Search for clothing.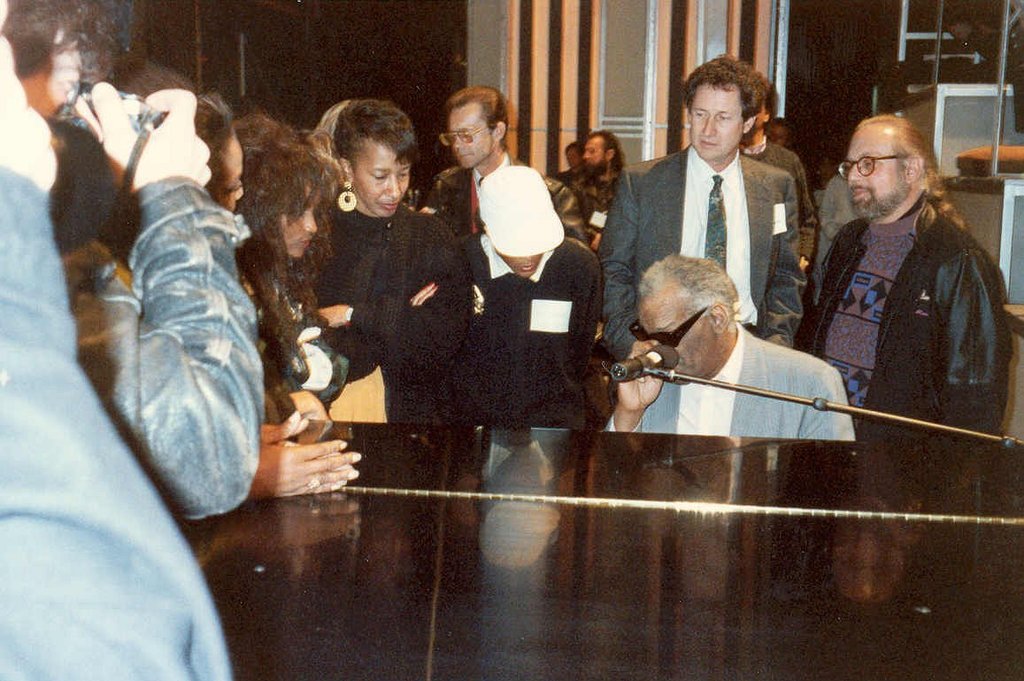
Found at x1=571, y1=171, x2=621, y2=220.
